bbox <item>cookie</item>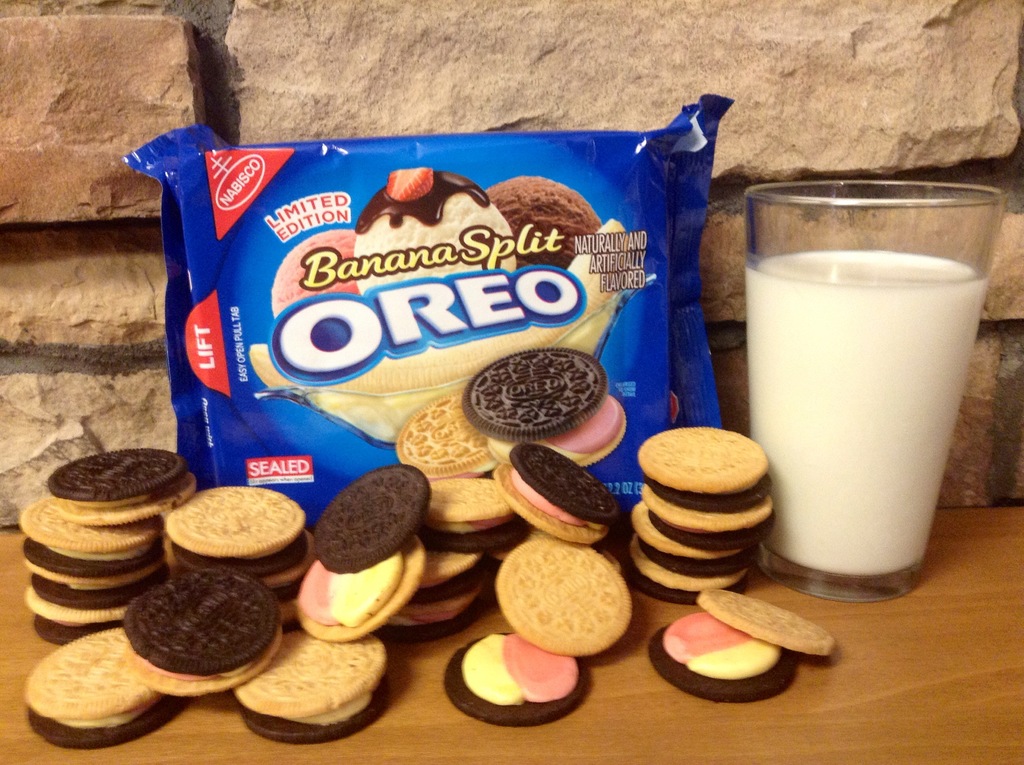
bbox=(395, 346, 628, 478)
